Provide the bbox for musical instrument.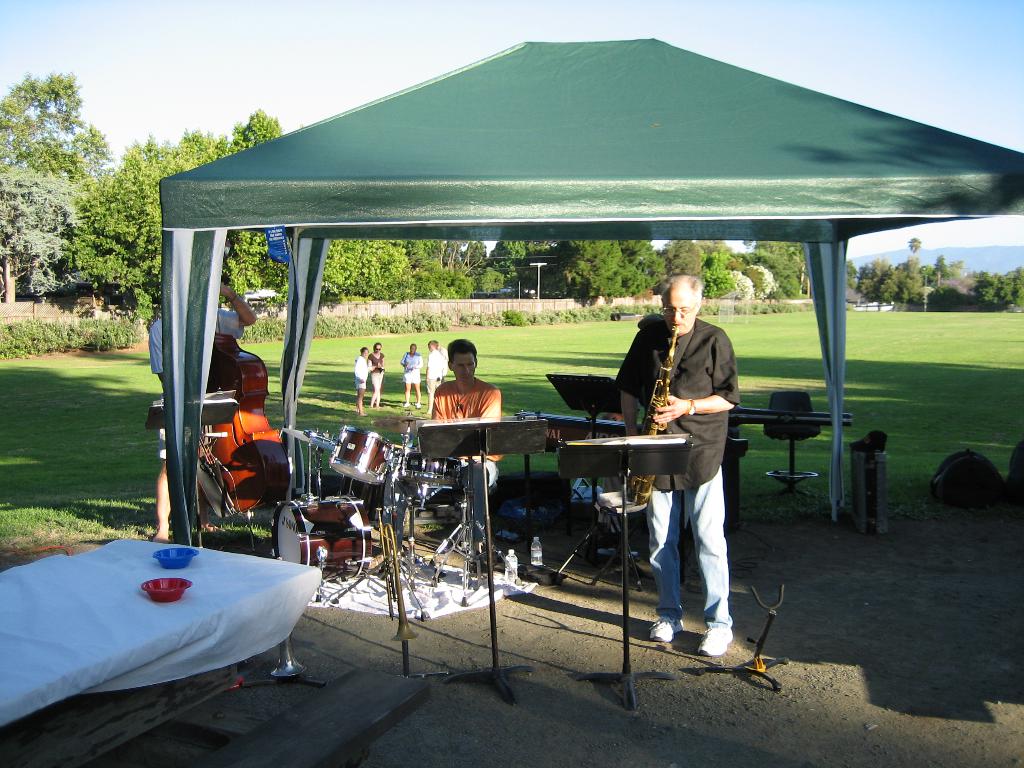
box(632, 328, 677, 504).
